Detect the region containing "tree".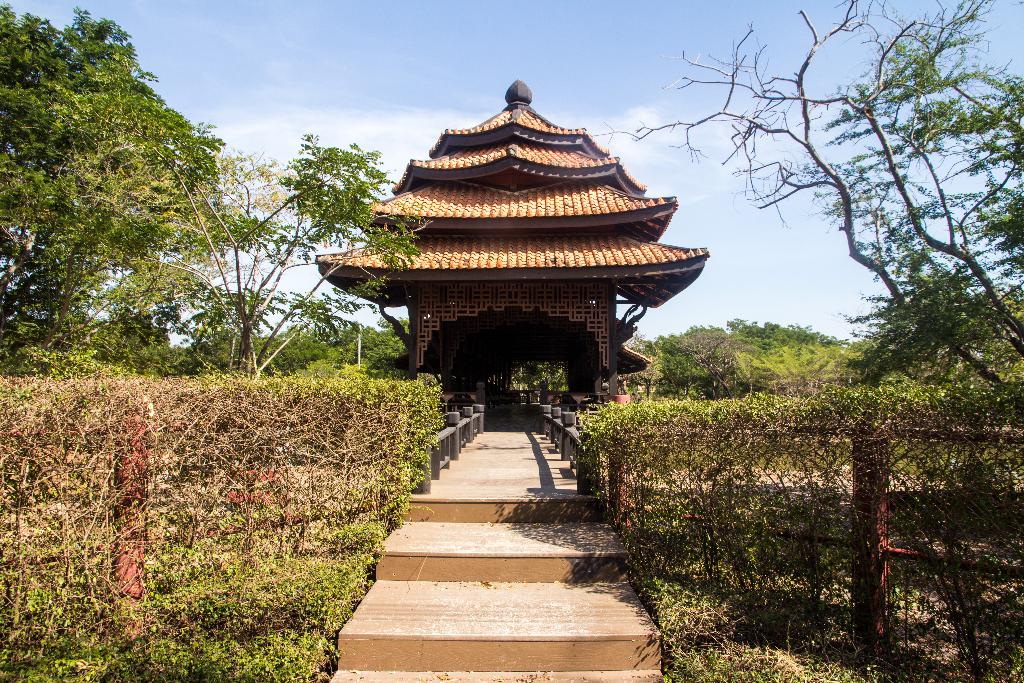
[left=129, top=131, right=430, bottom=388].
